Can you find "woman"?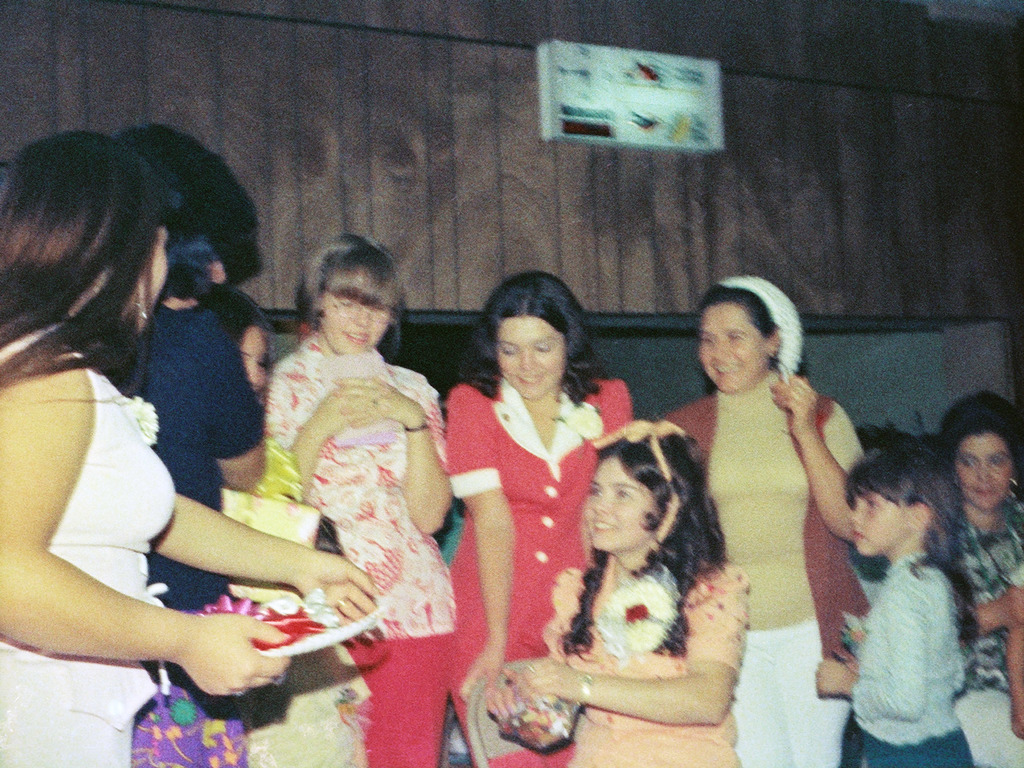
Yes, bounding box: pyautogui.locateOnScreen(444, 270, 636, 767).
